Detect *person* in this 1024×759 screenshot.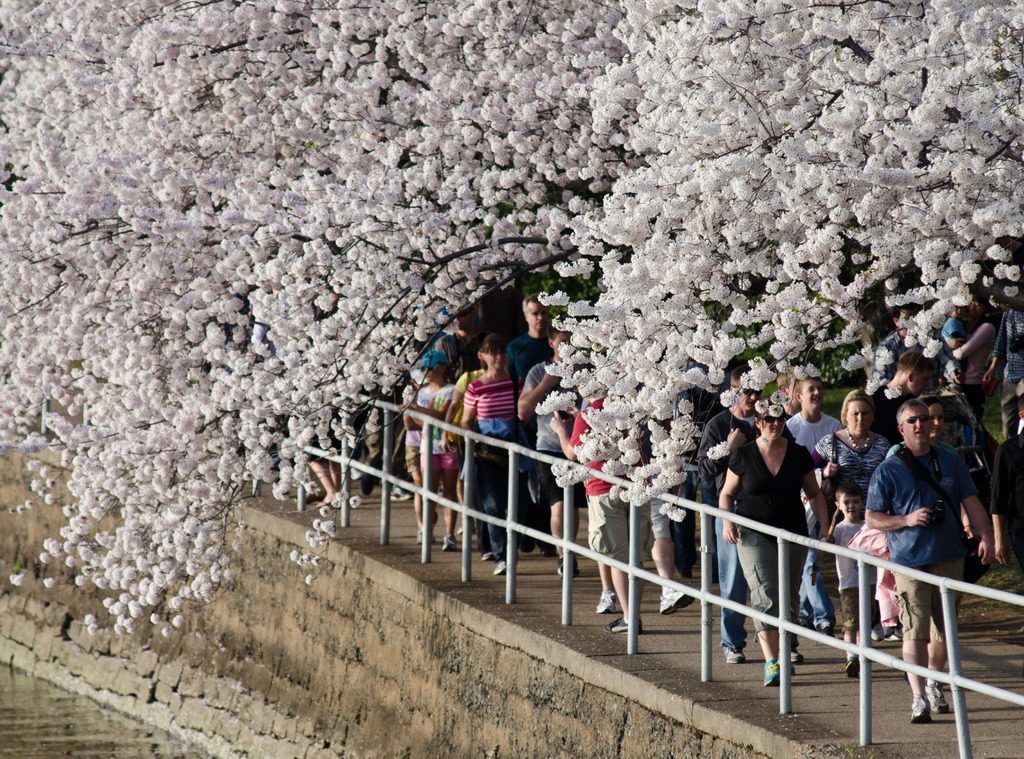
Detection: select_region(871, 403, 988, 721).
